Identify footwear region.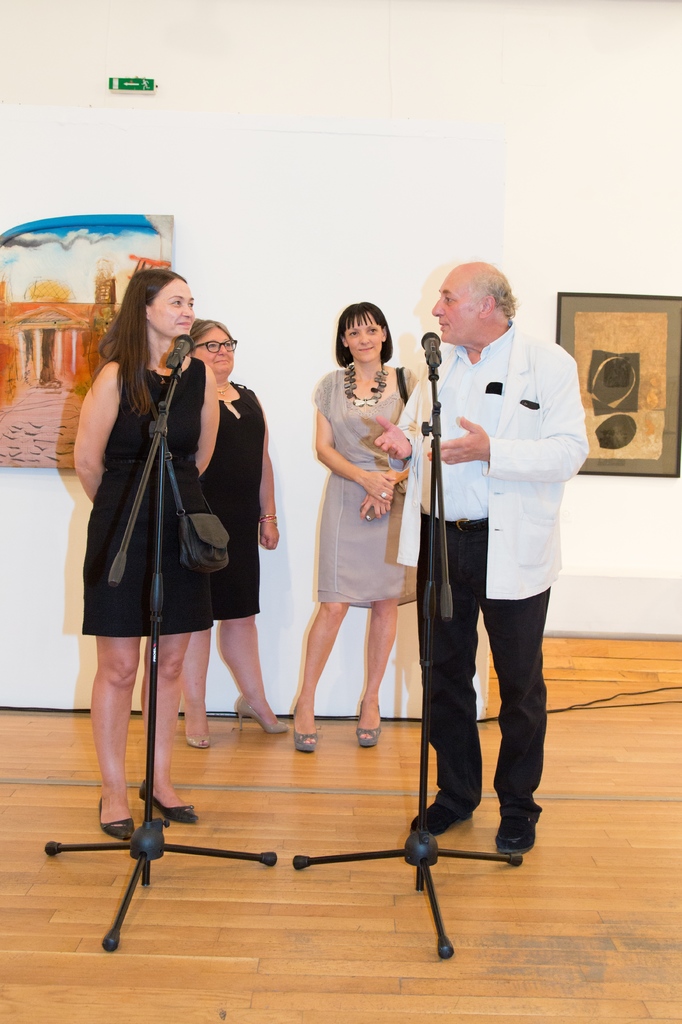
Region: select_region(295, 712, 321, 753).
